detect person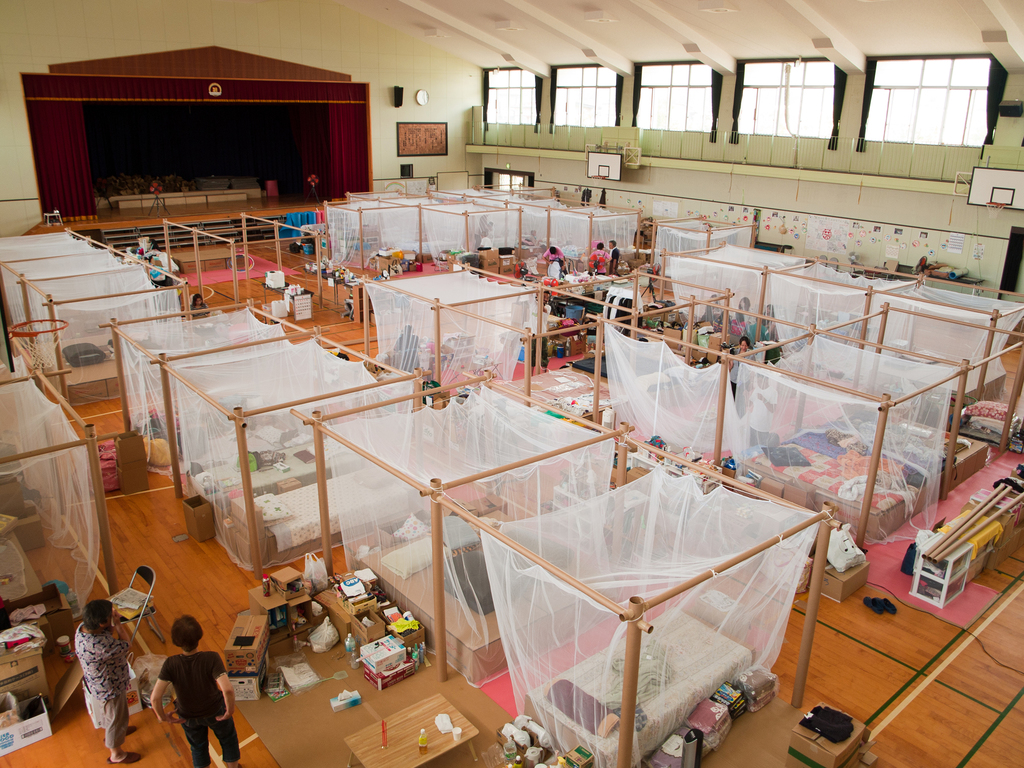
(left=582, top=241, right=612, bottom=279)
